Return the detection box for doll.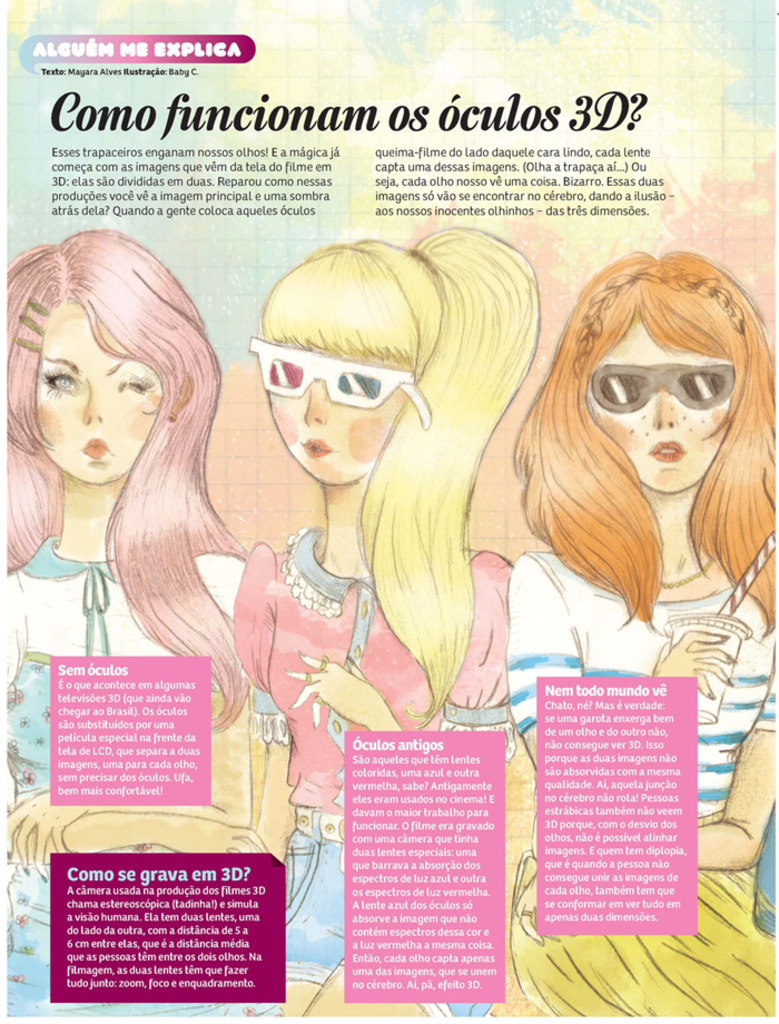
(497,260,778,1022).
